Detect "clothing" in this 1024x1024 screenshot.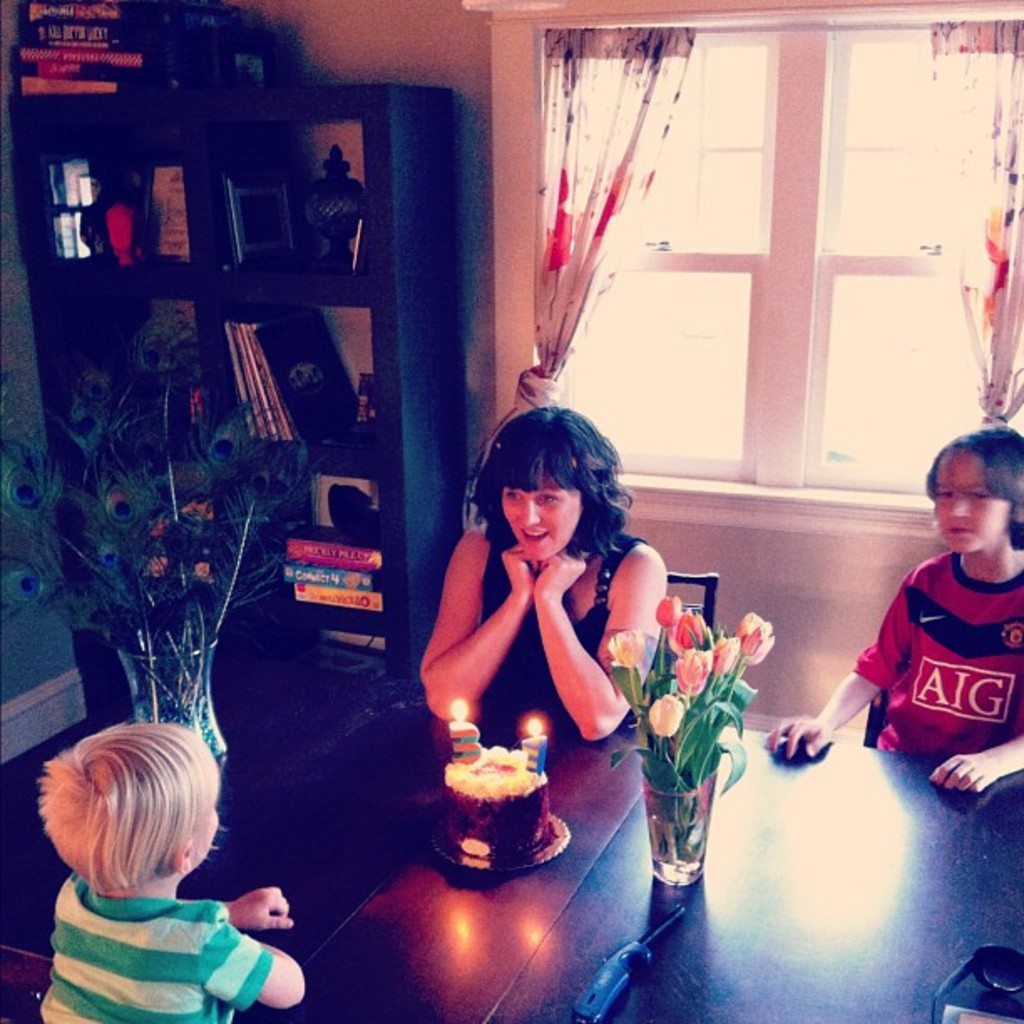
Detection: l=484, t=544, r=658, b=718.
